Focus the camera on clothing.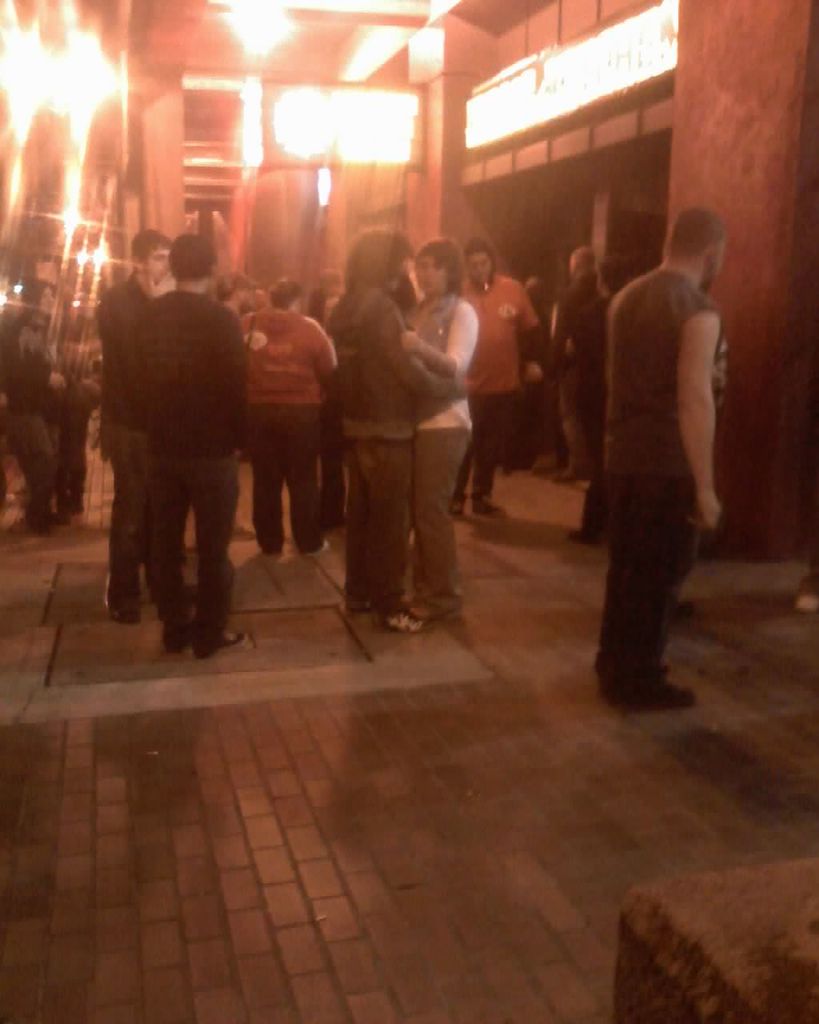
Focus region: 448:266:545:502.
